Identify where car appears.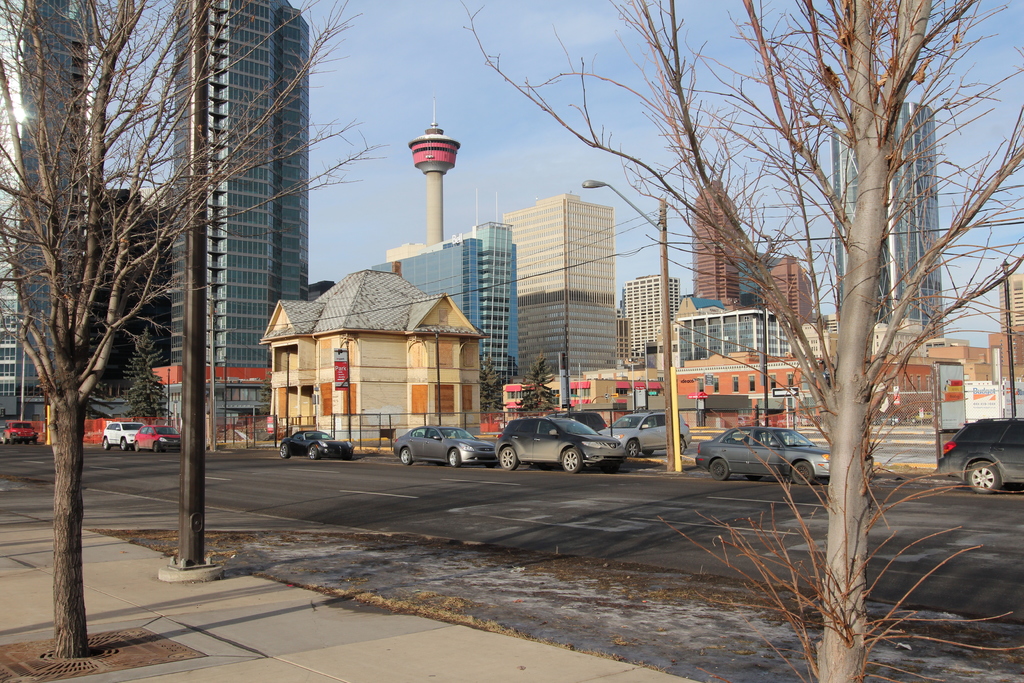
Appears at Rect(104, 422, 145, 448).
